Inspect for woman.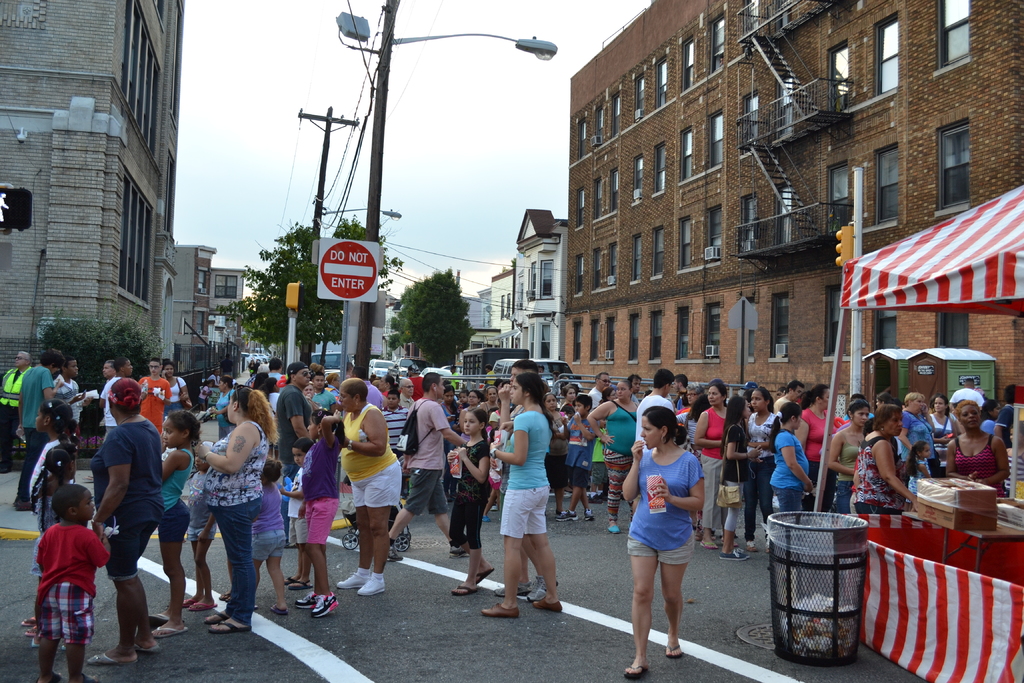
Inspection: 794:382:838:520.
